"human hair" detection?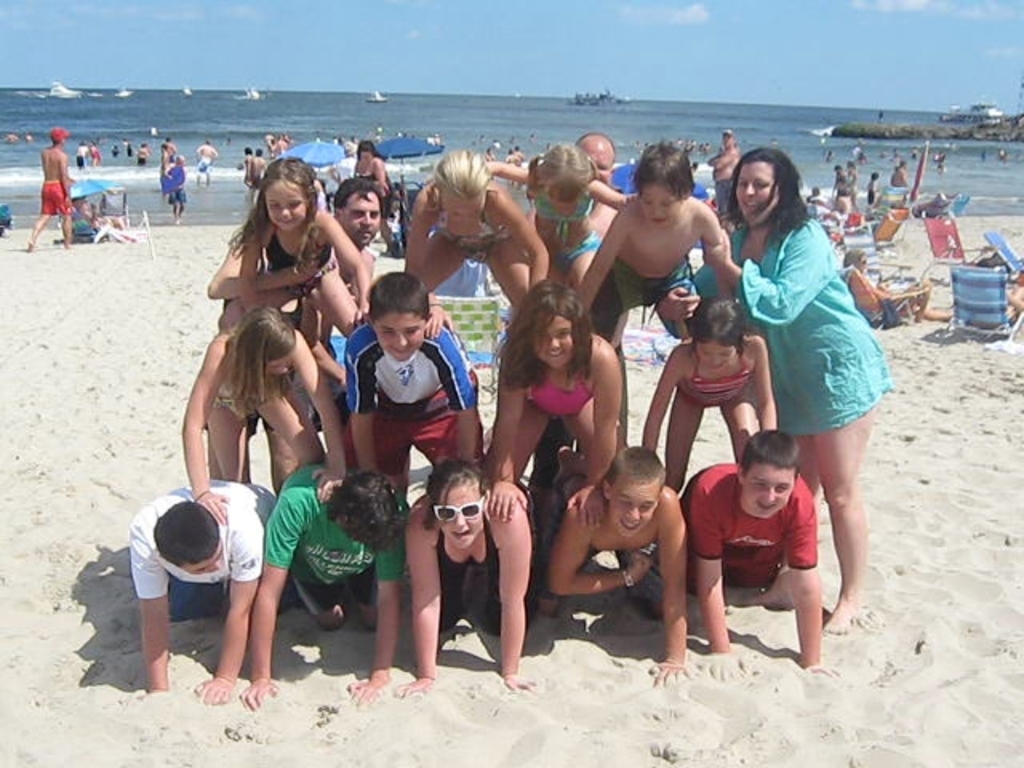
[left=421, top=456, right=490, bottom=530]
